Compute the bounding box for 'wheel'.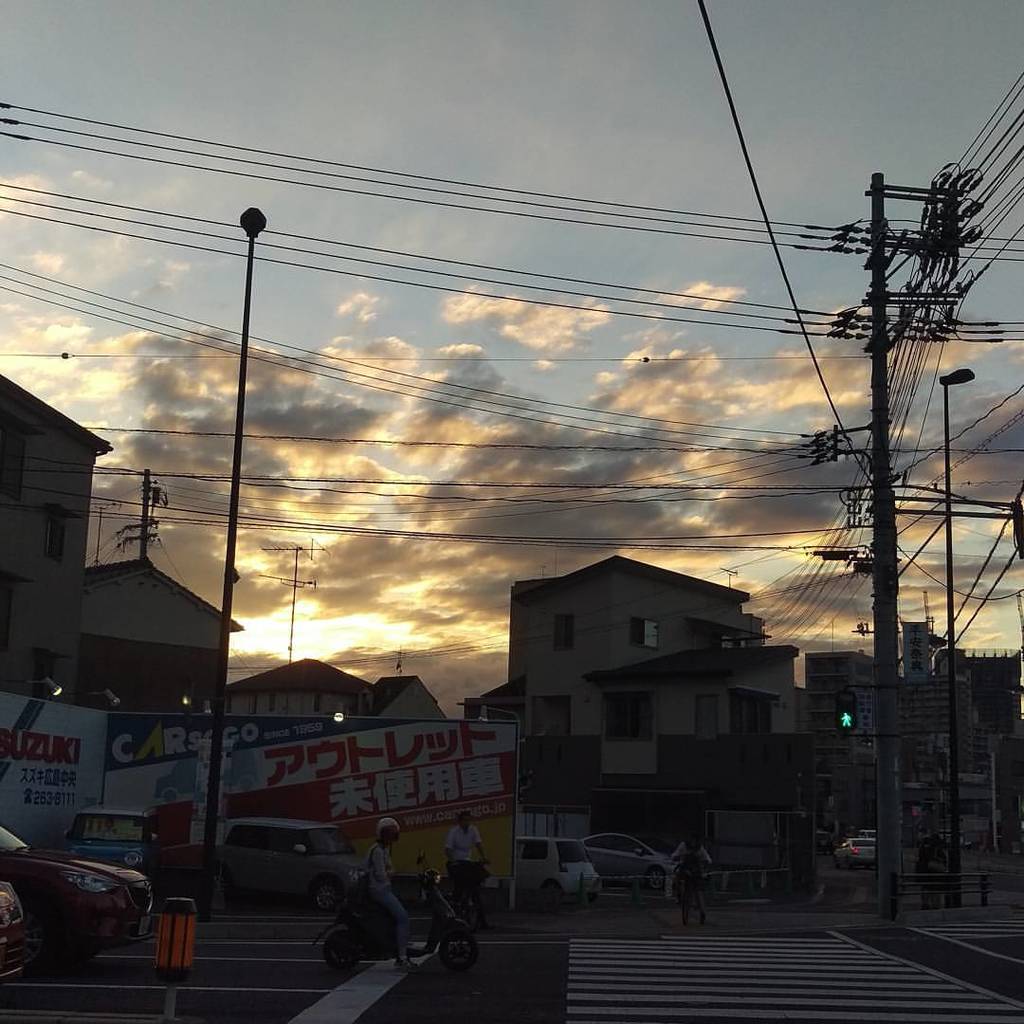
{"x1": 315, "y1": 879, "x2": 339, "y2": 914}.
